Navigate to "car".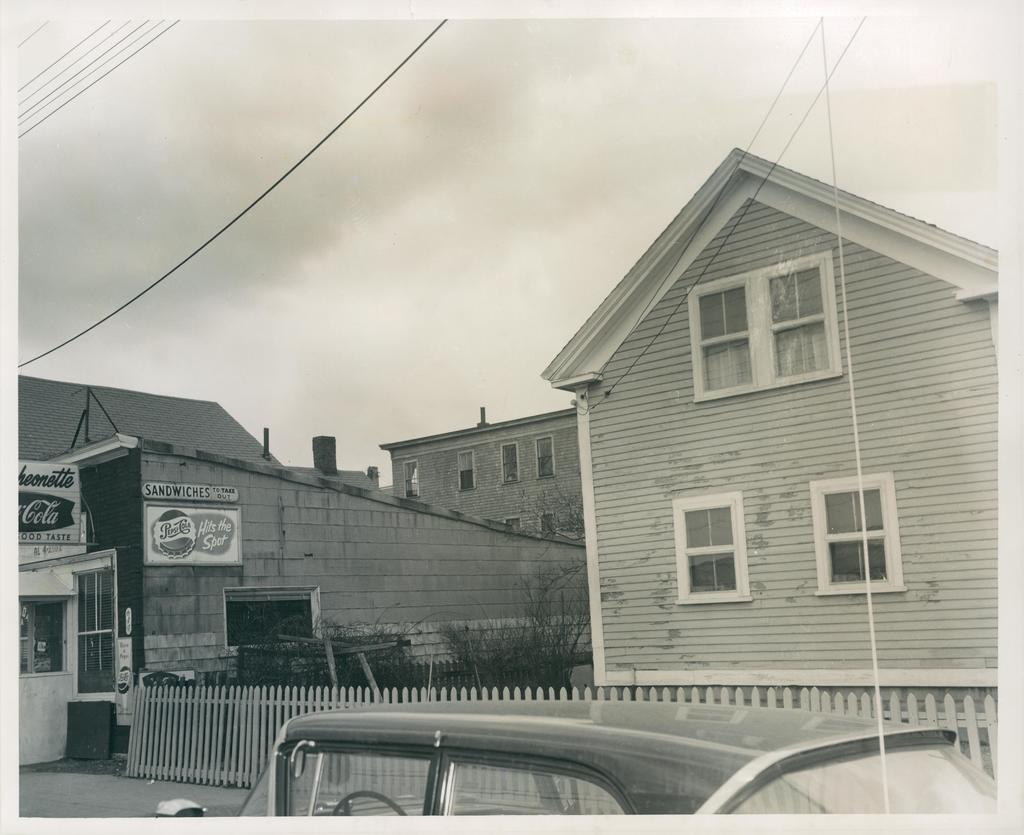
Navigation target: detection(179, 670, 973, 834).
